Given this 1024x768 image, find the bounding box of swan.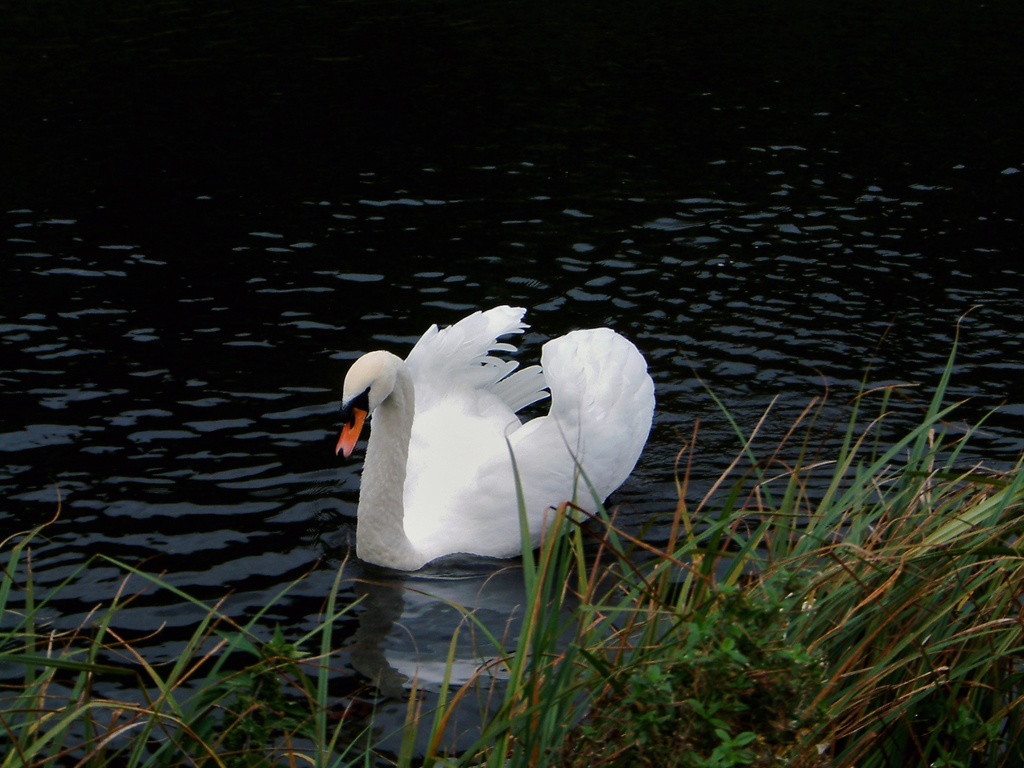
region(329, 300, 659, 571).
